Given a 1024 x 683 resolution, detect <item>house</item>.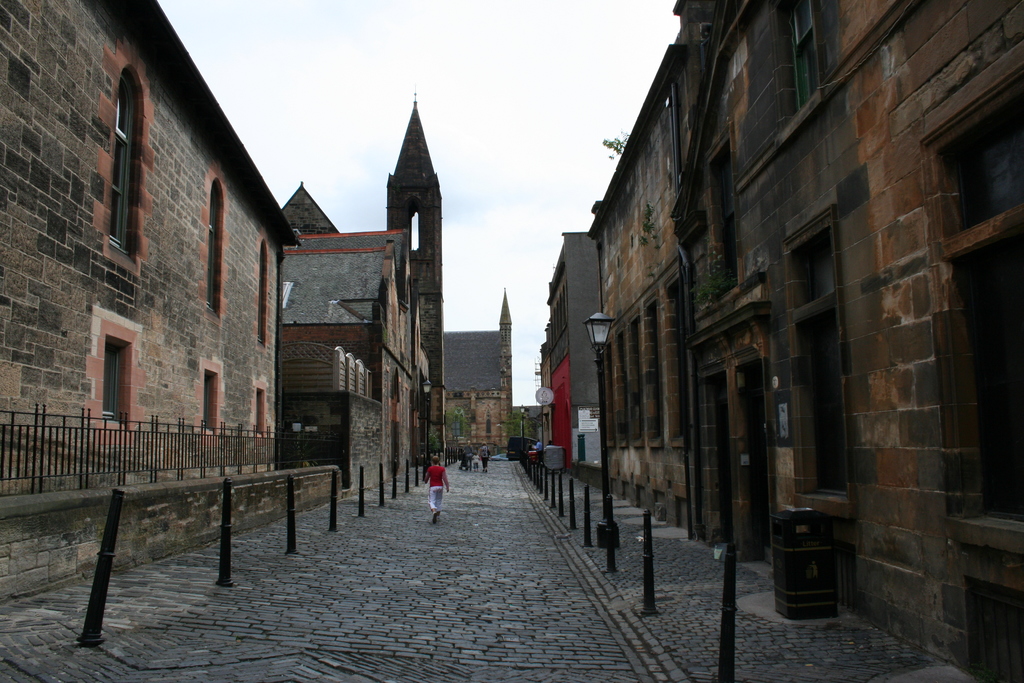
(588, 0, 1023, 682).
